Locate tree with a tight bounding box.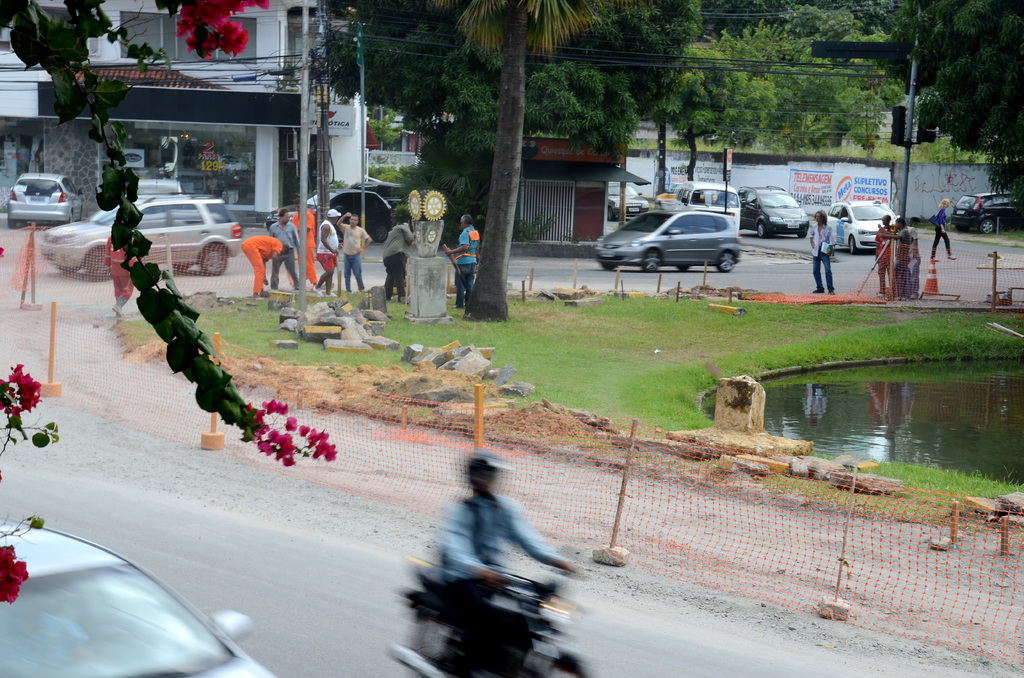
detection(876, 0, 1023, 207).
